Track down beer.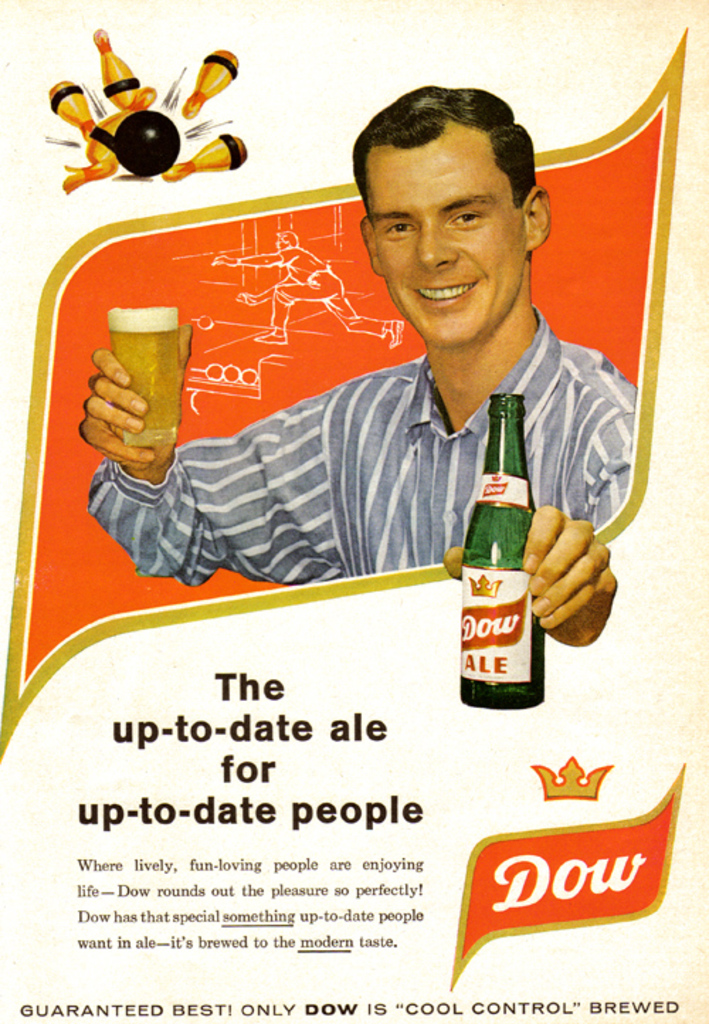
Tracked to 457/393/545/708.
